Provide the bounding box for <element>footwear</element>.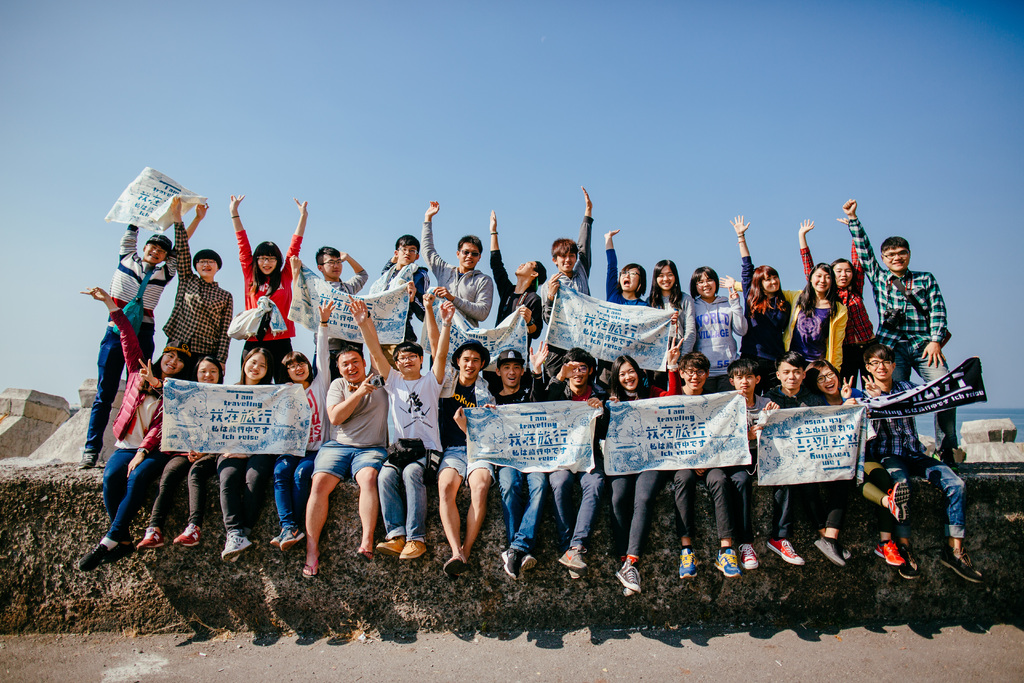
locate(901, 550, 918, 577).
